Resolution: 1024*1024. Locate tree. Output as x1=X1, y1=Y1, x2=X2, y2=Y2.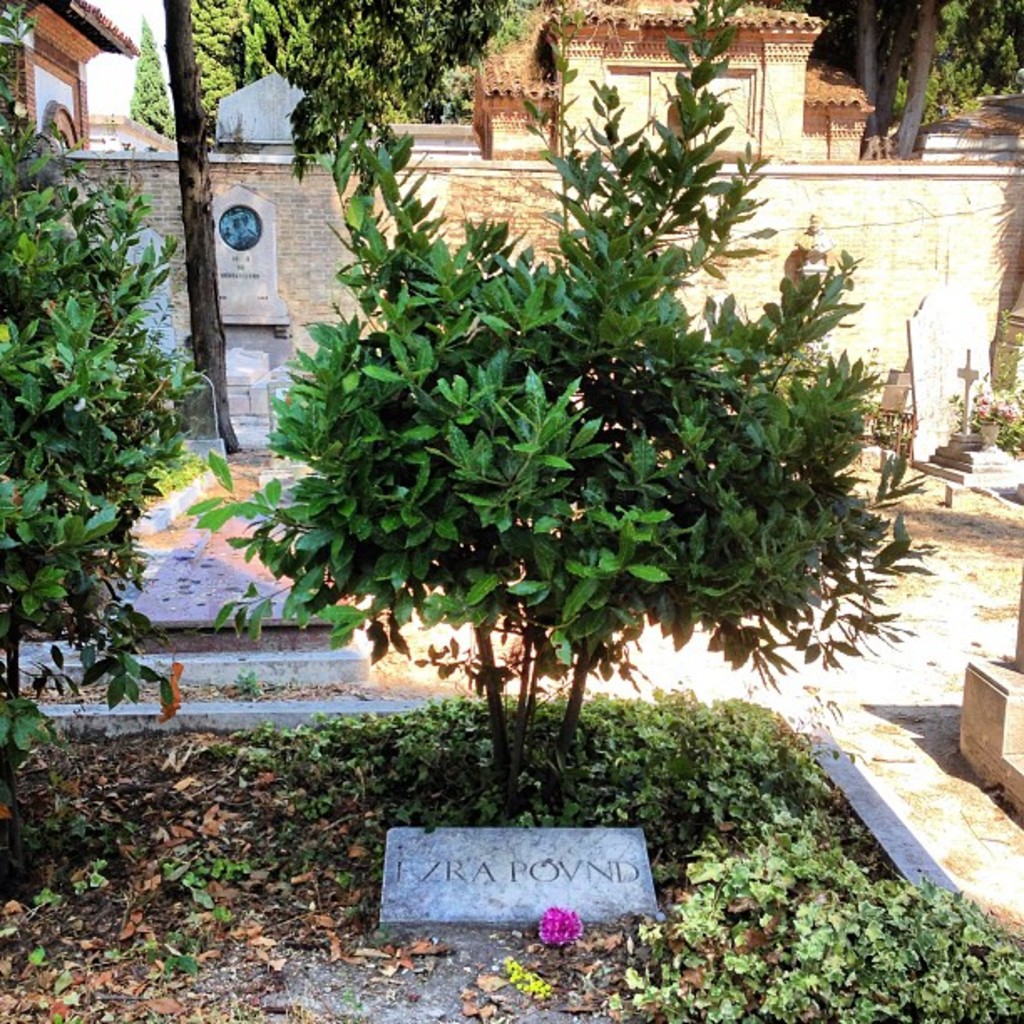
x1=0, y1=0, x2=37, y2=142.
